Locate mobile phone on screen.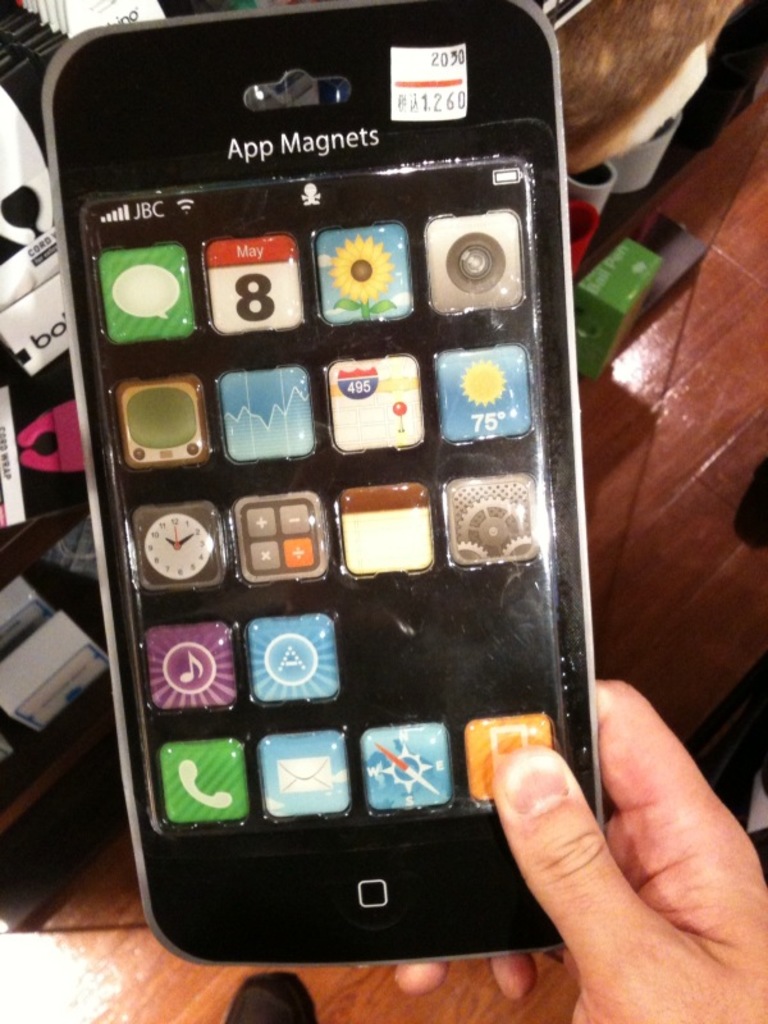
On screen at x1=51 y1=29 x2=614 y2=984.
